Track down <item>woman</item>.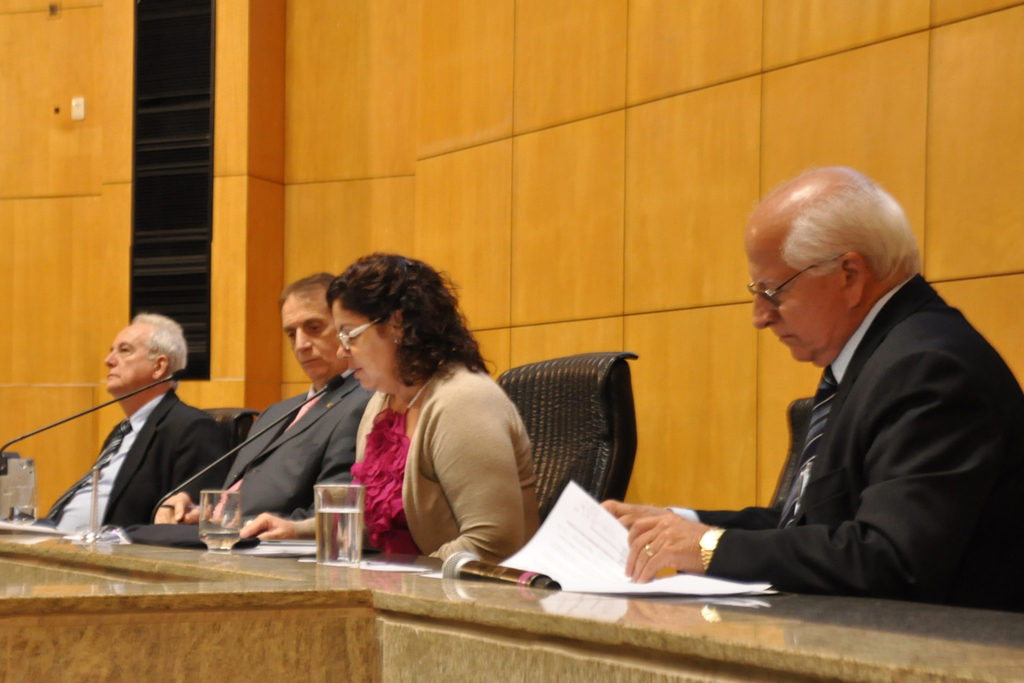
Tracked to {"x1": 232, "y1": 261, "x2": 567, "y2": 593}.
